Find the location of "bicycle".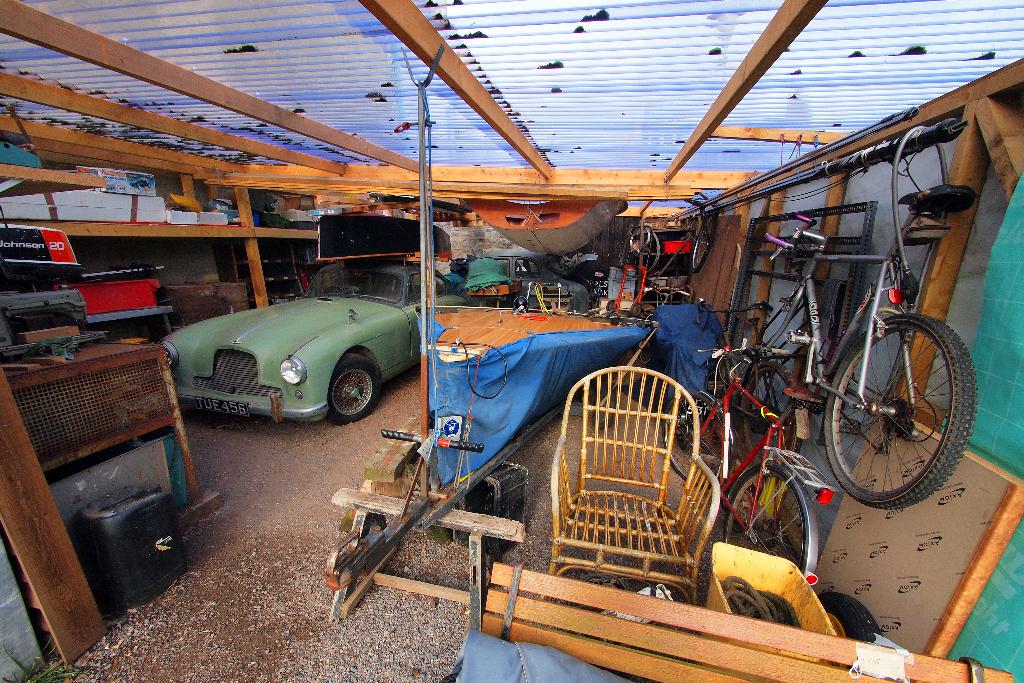
Location: detection(719, 149, 977, 563).
